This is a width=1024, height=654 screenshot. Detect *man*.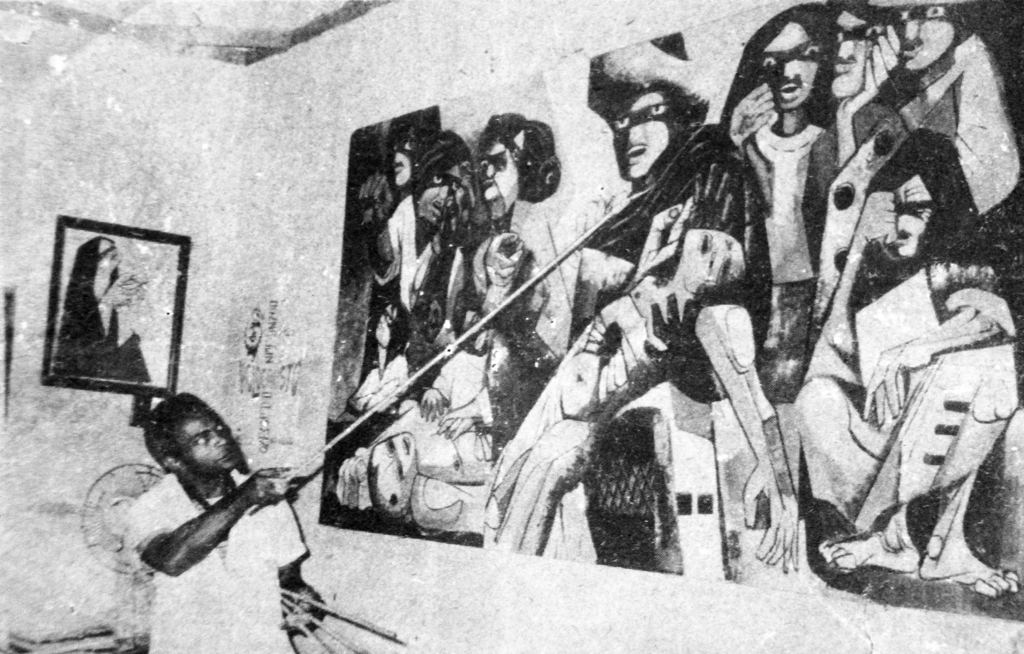
crop(125, 391, 325, 653).
